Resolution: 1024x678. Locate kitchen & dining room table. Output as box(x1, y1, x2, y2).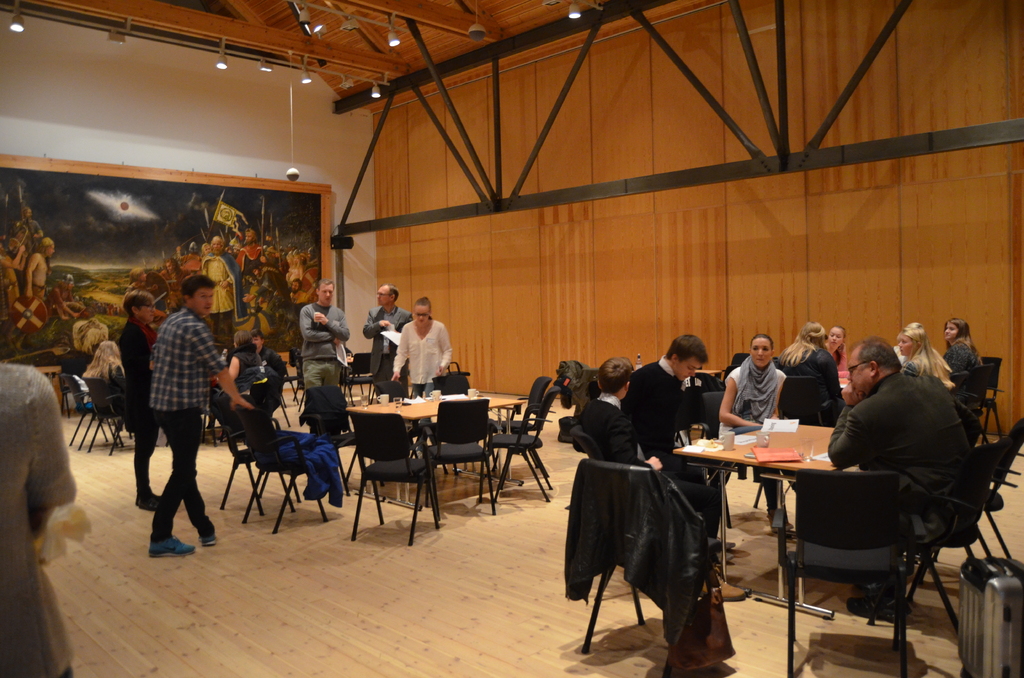
box(627, 405, 1010, 649).
